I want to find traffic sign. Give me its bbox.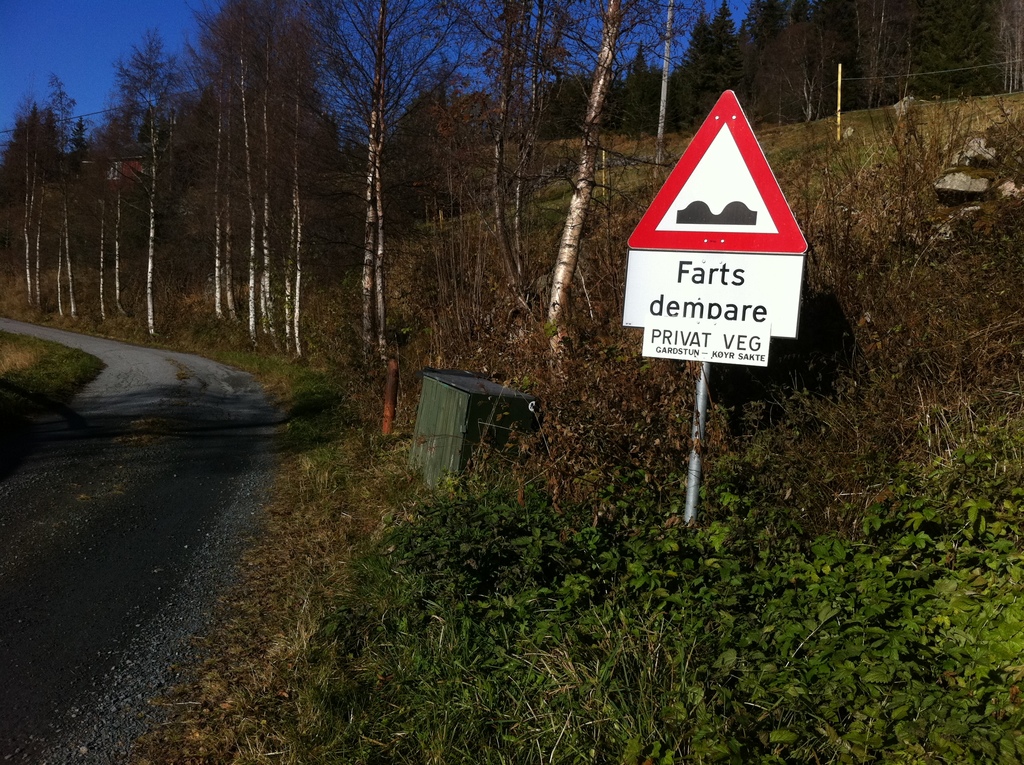
[627,88,810,253].
